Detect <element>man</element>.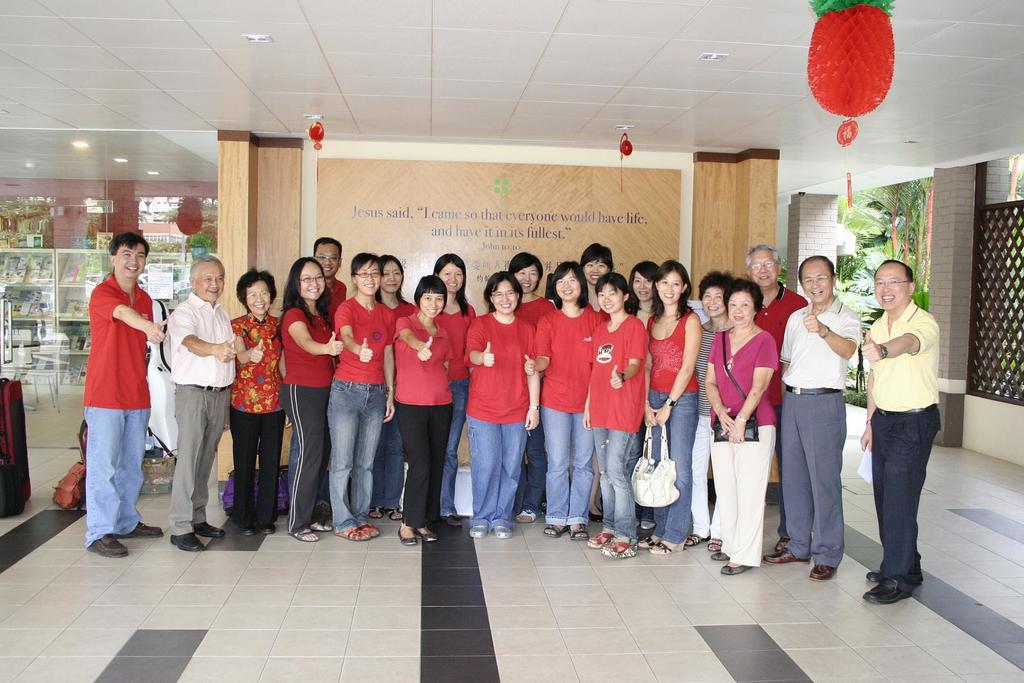
Detected at l=856, t=248, r=960, b=611.
